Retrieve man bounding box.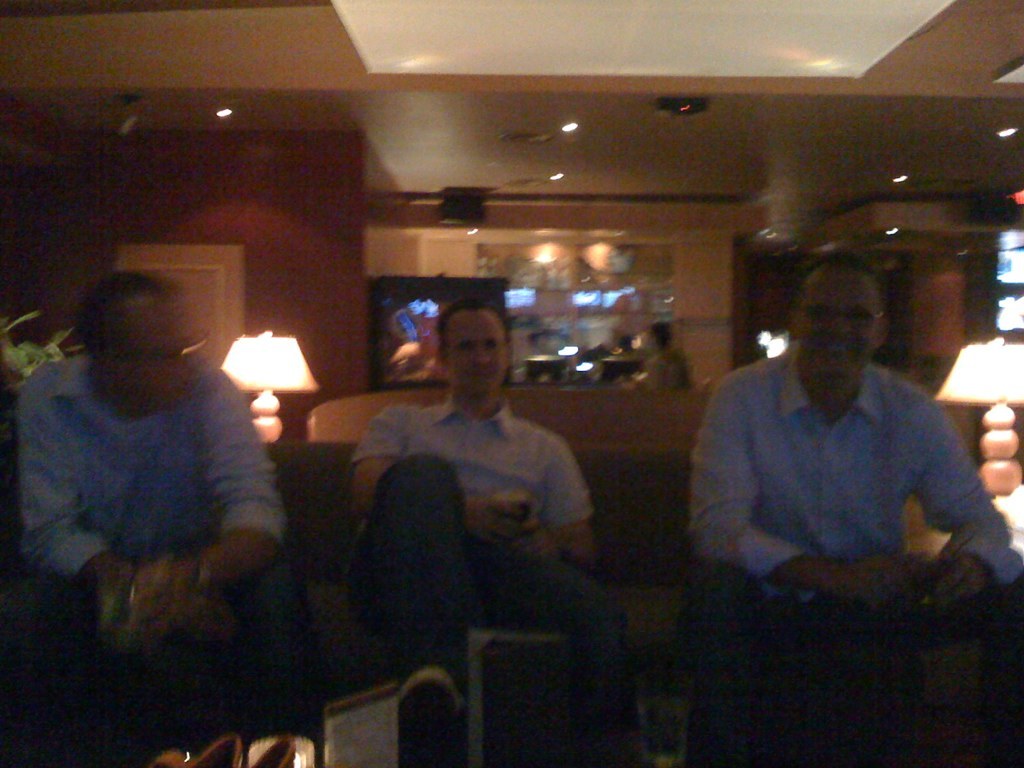
Bounding box: bbox(0, 274, 322, 763).
